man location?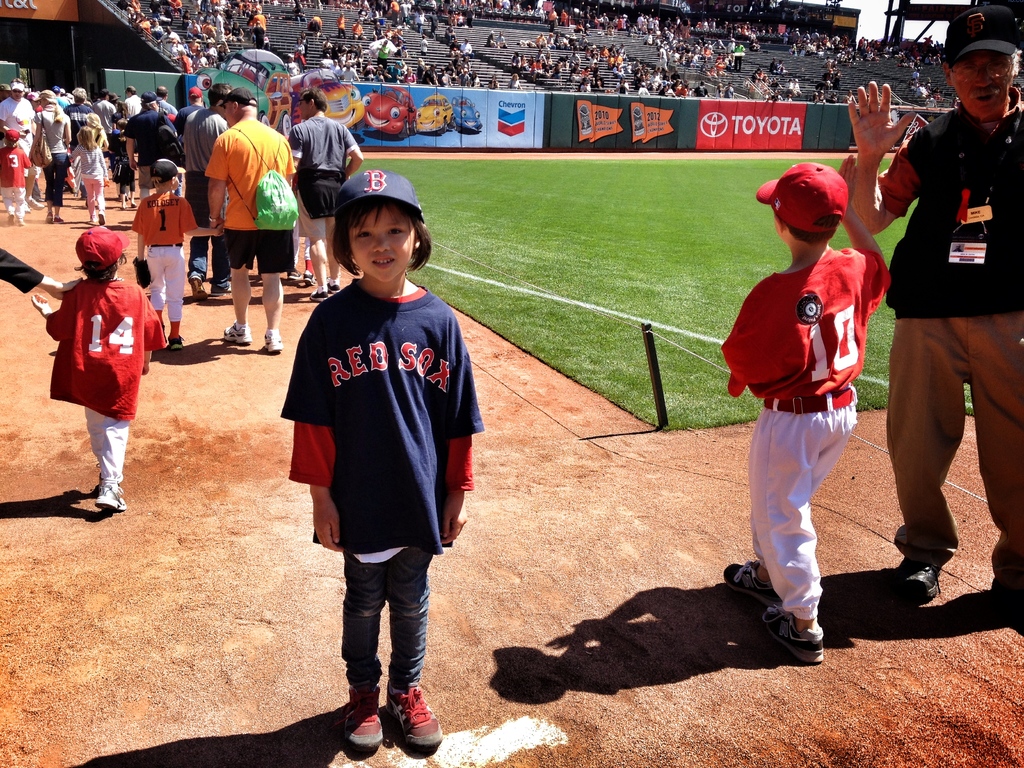
pyautogui.locateOnScreen(209, 85, 297, 352)
